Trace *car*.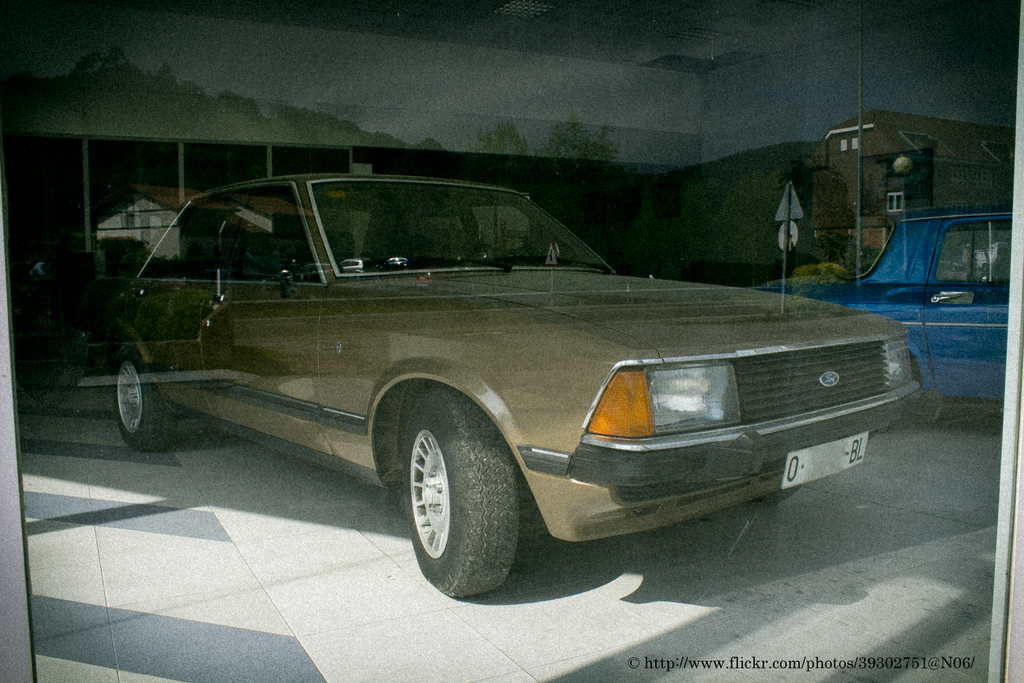
Traced to 771,204,1011,406.
